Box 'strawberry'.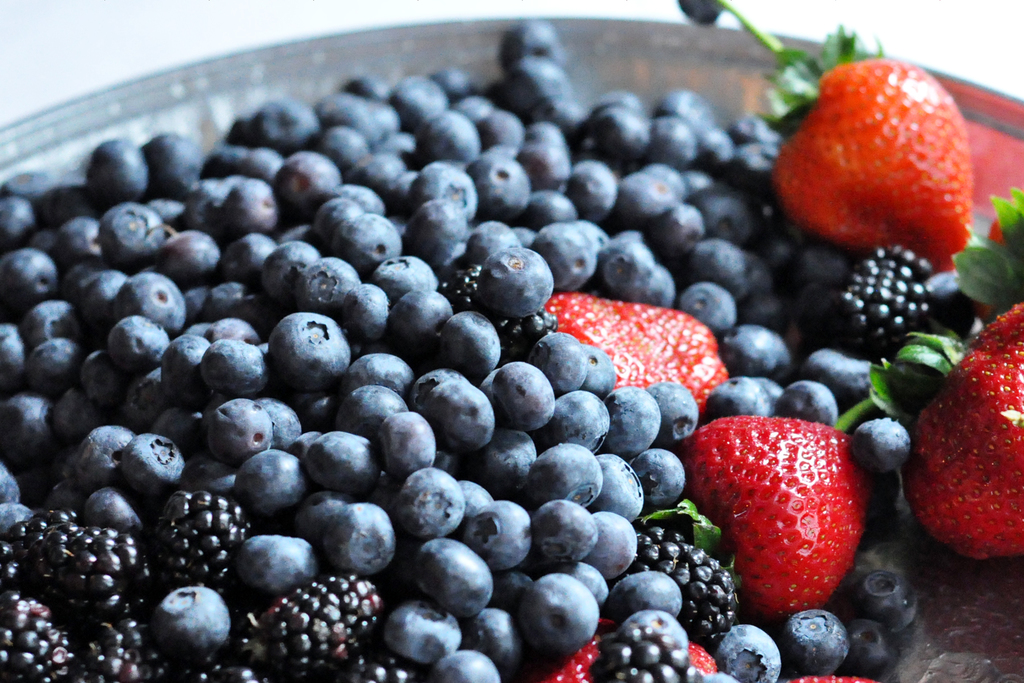
left=536, top=643, right=607, bottom=682.
